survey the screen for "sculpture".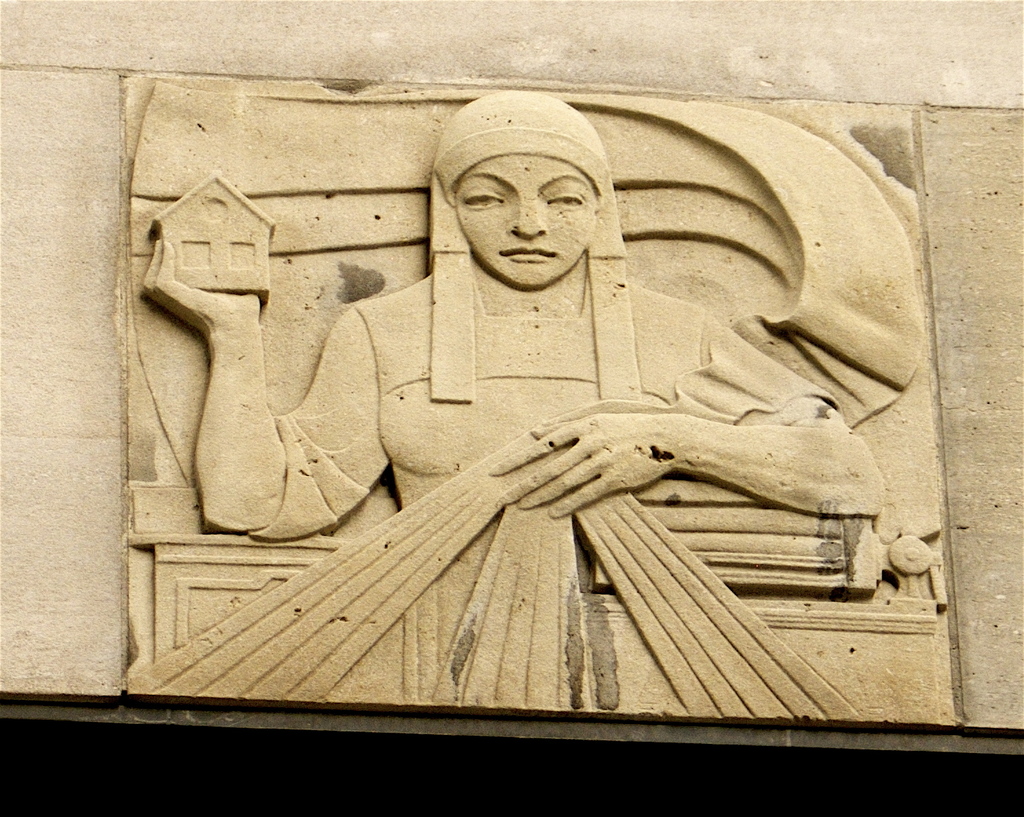
Survey found: <box>105,85,926,700</box>.
